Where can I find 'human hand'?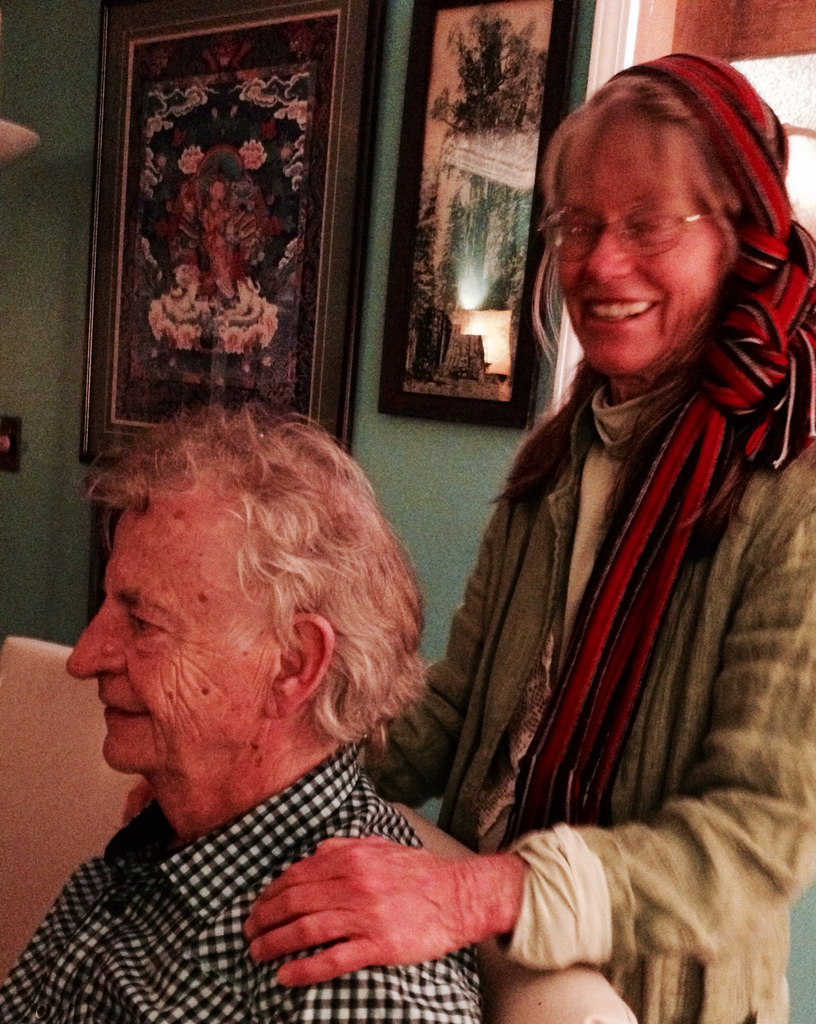
You can find it at 284,810,526,974.
